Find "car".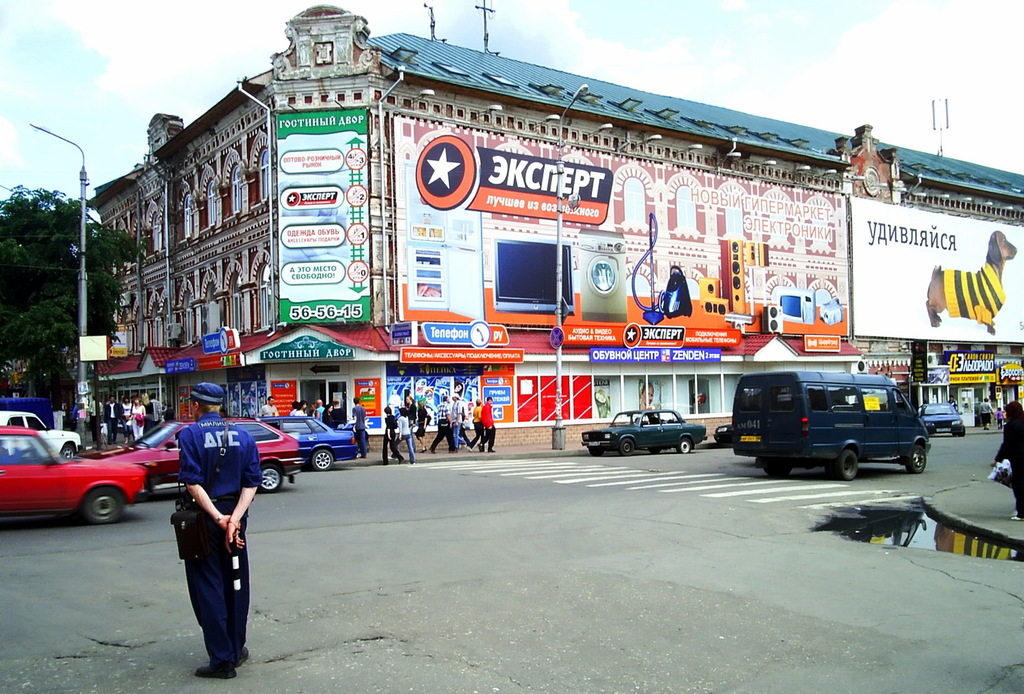
[x1=0, y1=427, x2=178, y2=535].
